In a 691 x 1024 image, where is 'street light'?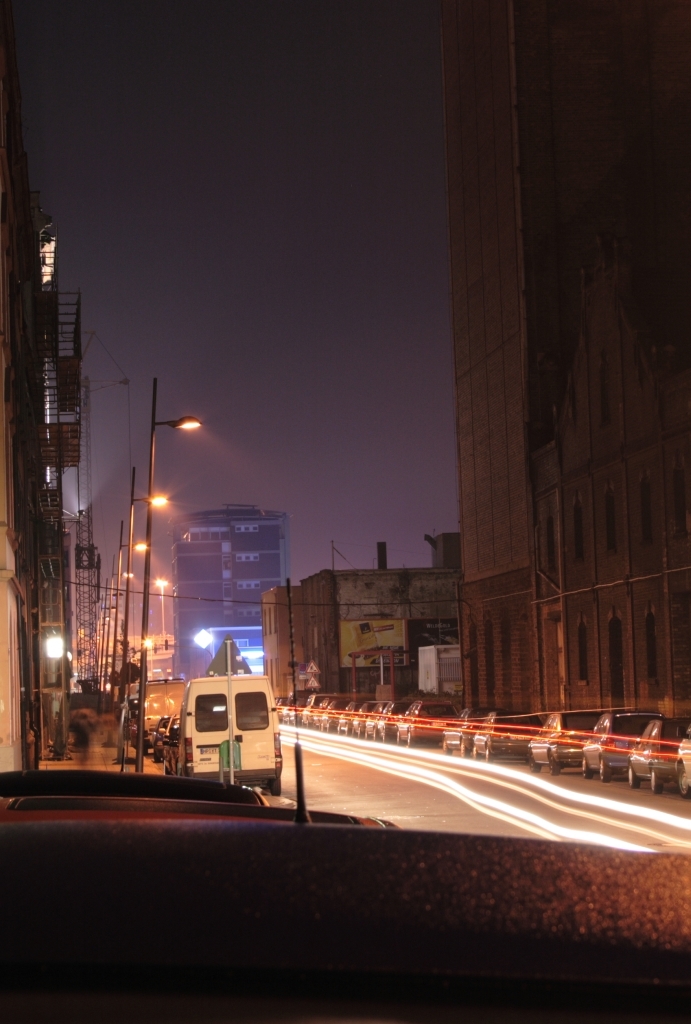
rect(104, 543, 146, 682).
